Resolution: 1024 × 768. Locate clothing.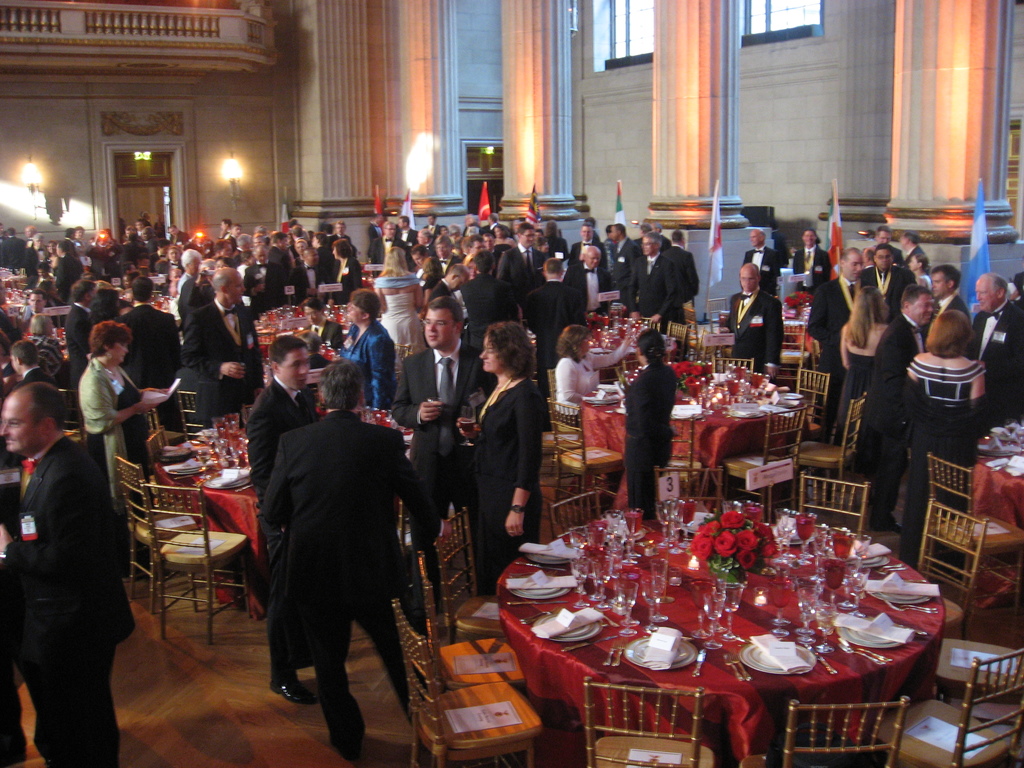
left=454, top=273, right=515, bottom=352.
